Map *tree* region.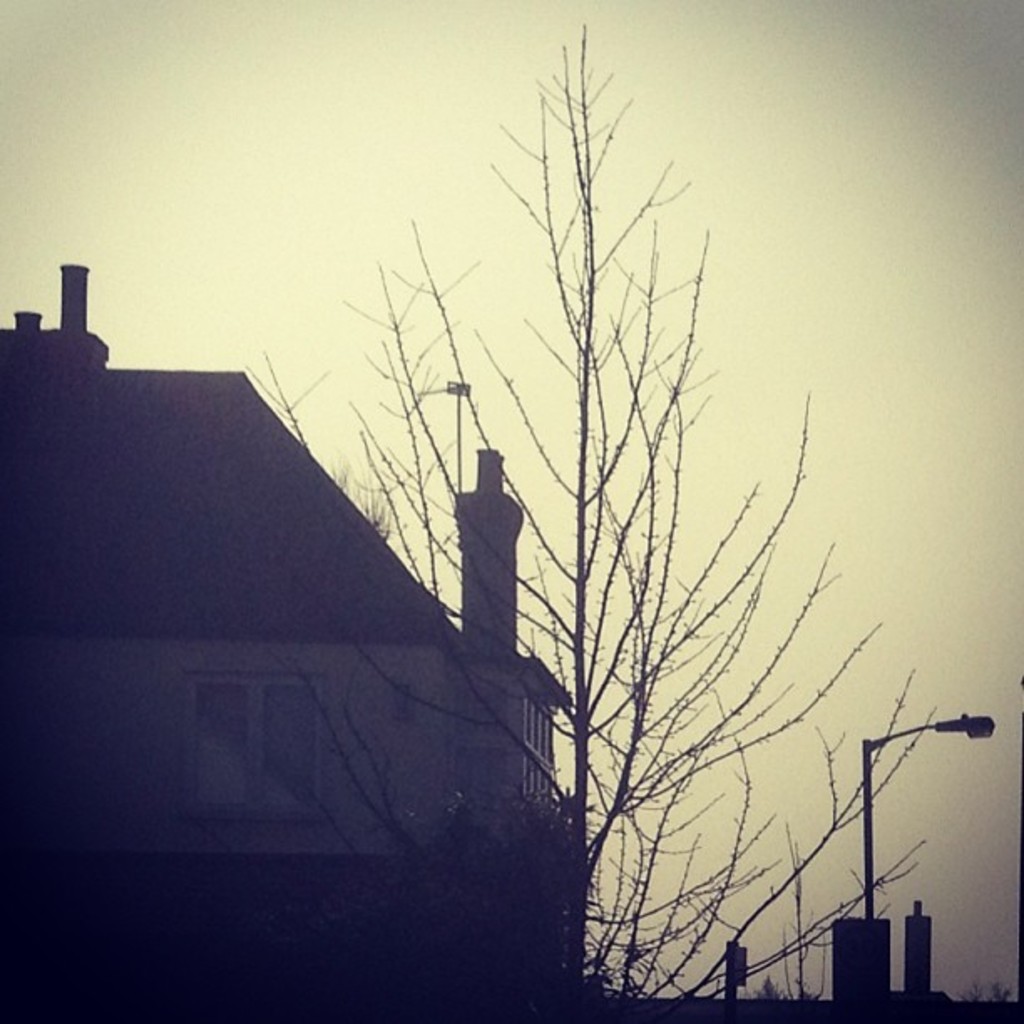
Mapped to x1=132, y1=44, x2=970, y2=994.
